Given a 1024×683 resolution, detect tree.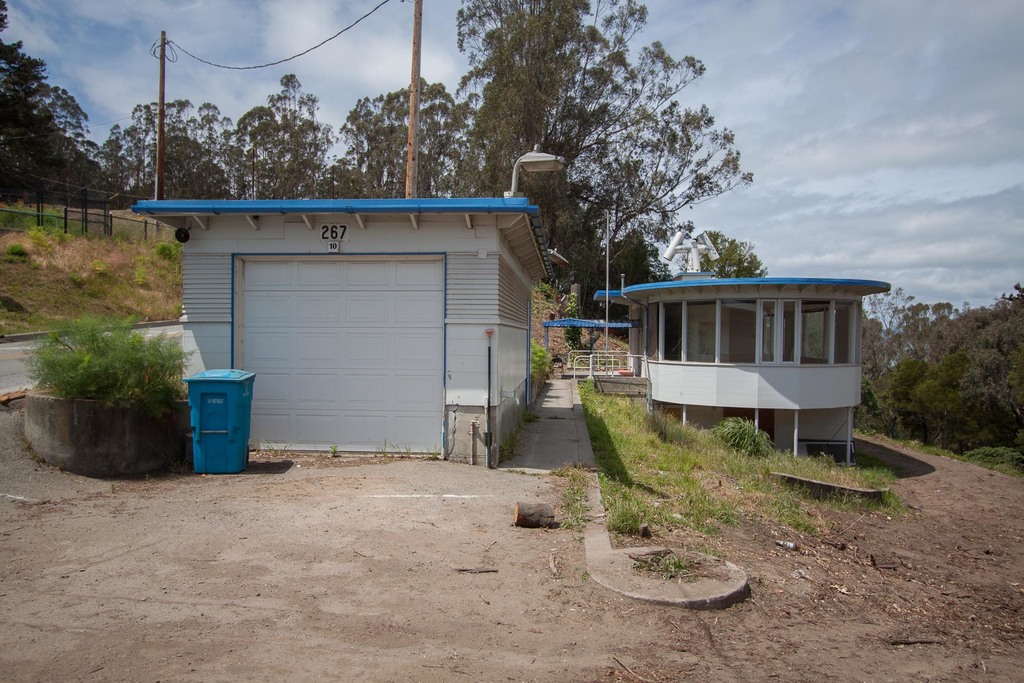
[454, 0, 753, 302].
